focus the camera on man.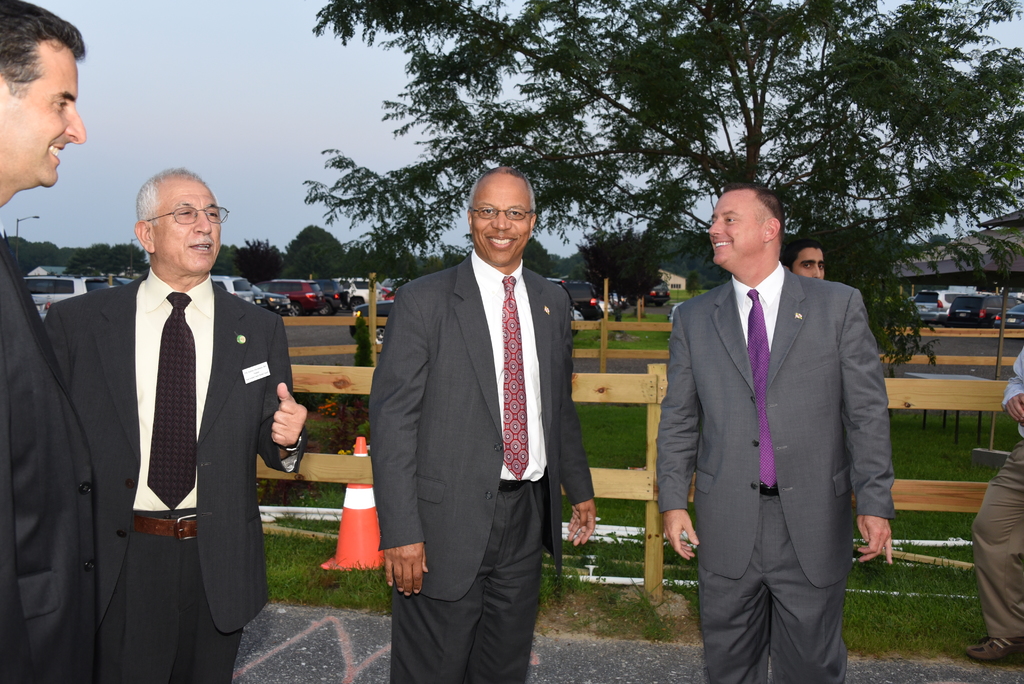
Focus region: detection(781, 237, 824, 279).
